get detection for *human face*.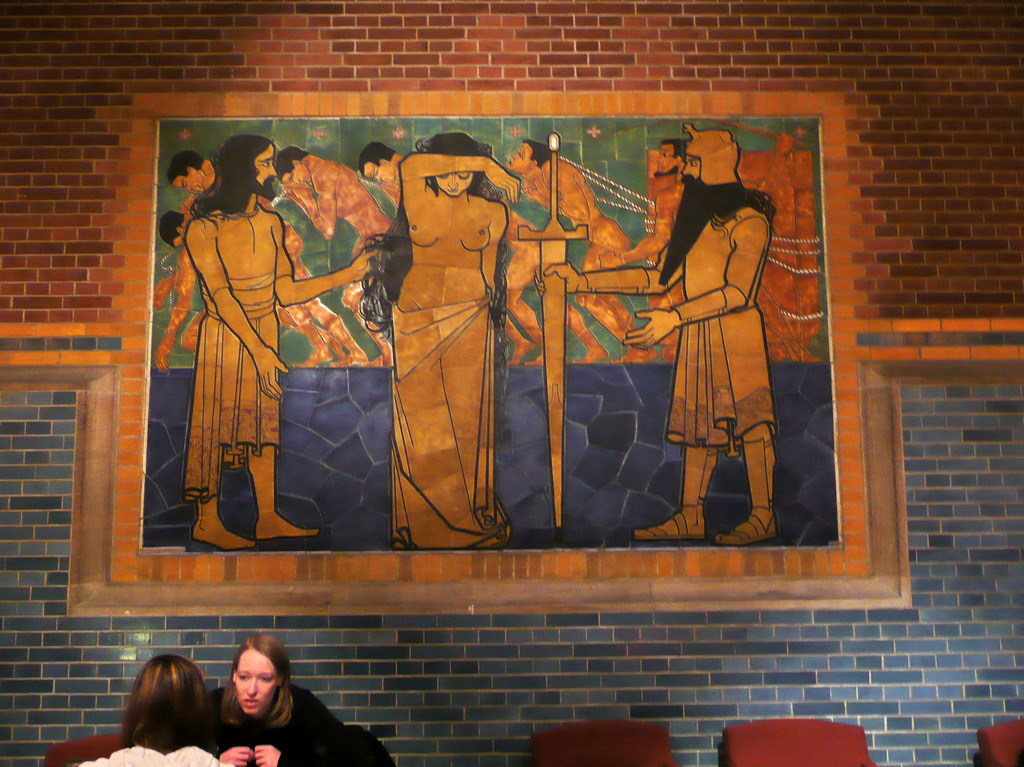
Detection: (left=652, top=145, right=679, bottom=173).
